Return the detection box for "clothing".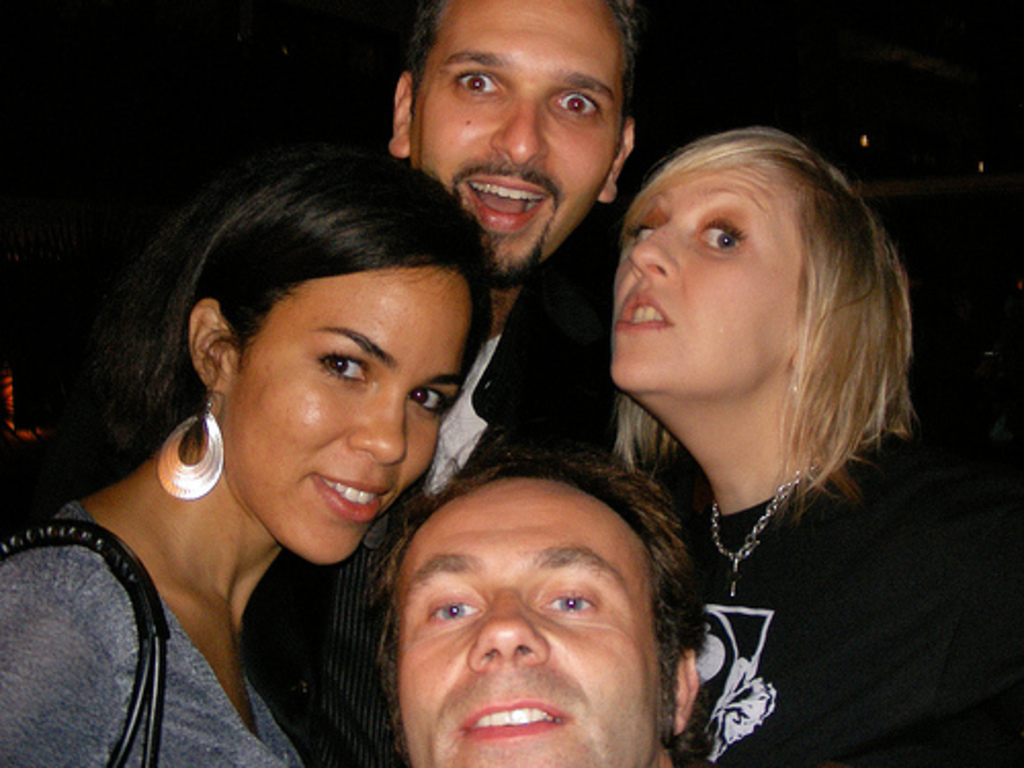
bbox(0, 496, 305, 766).
